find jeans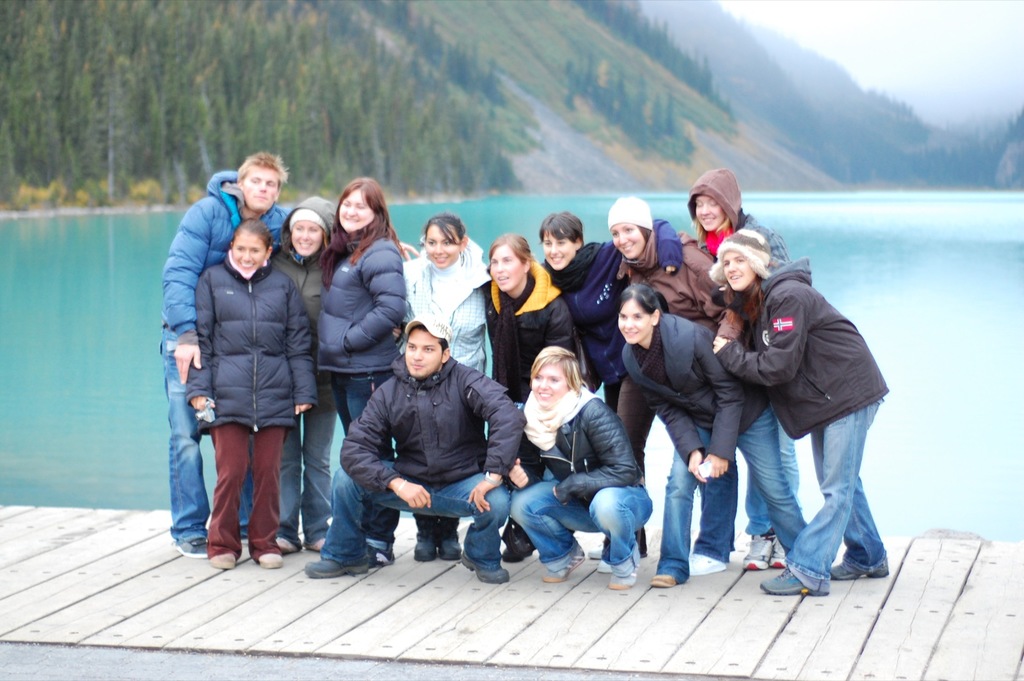
<box>658,424,739,582</box>
